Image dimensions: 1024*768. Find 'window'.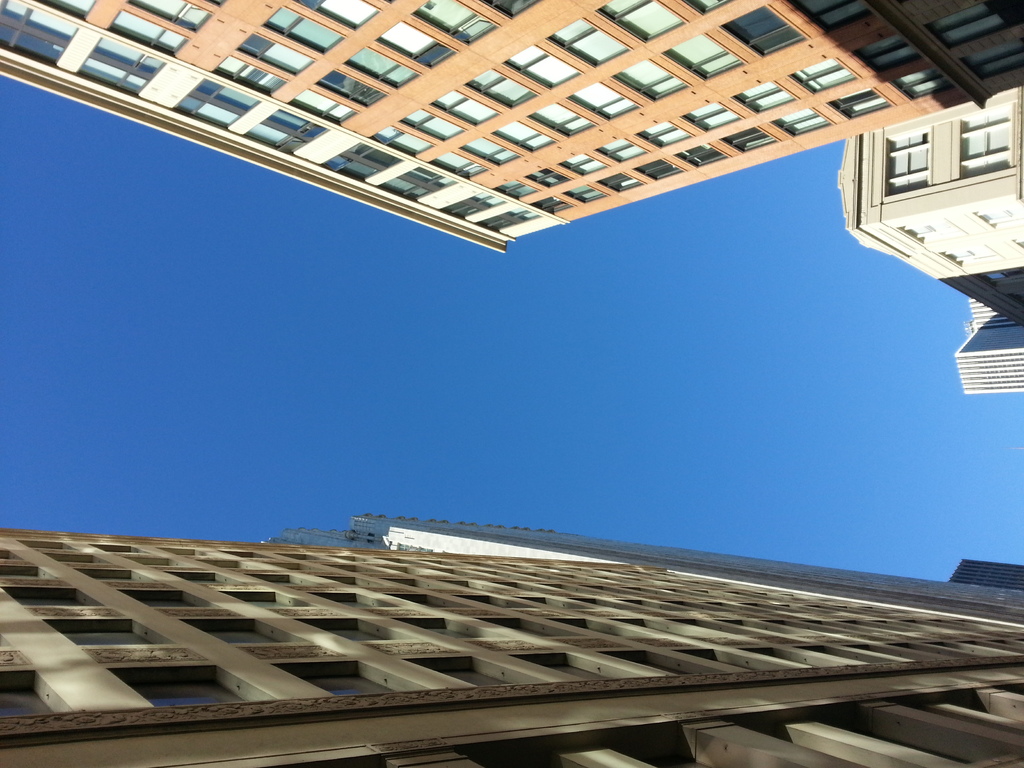
bbox=(109, 8, 194, 53).
